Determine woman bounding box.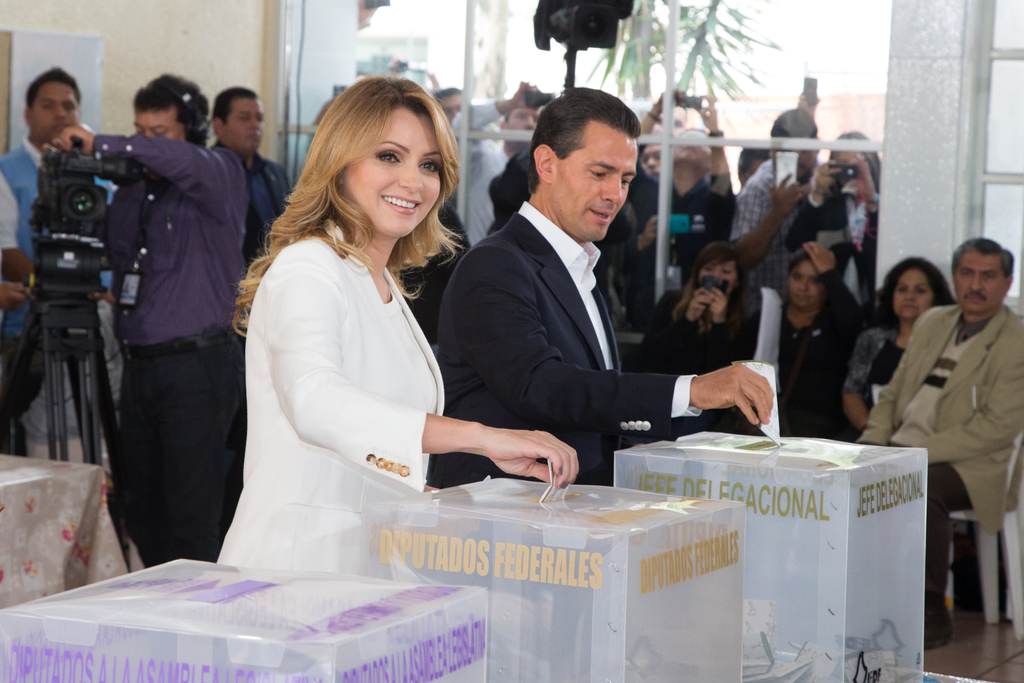
Determined: box(742, 236, 872, 437).
